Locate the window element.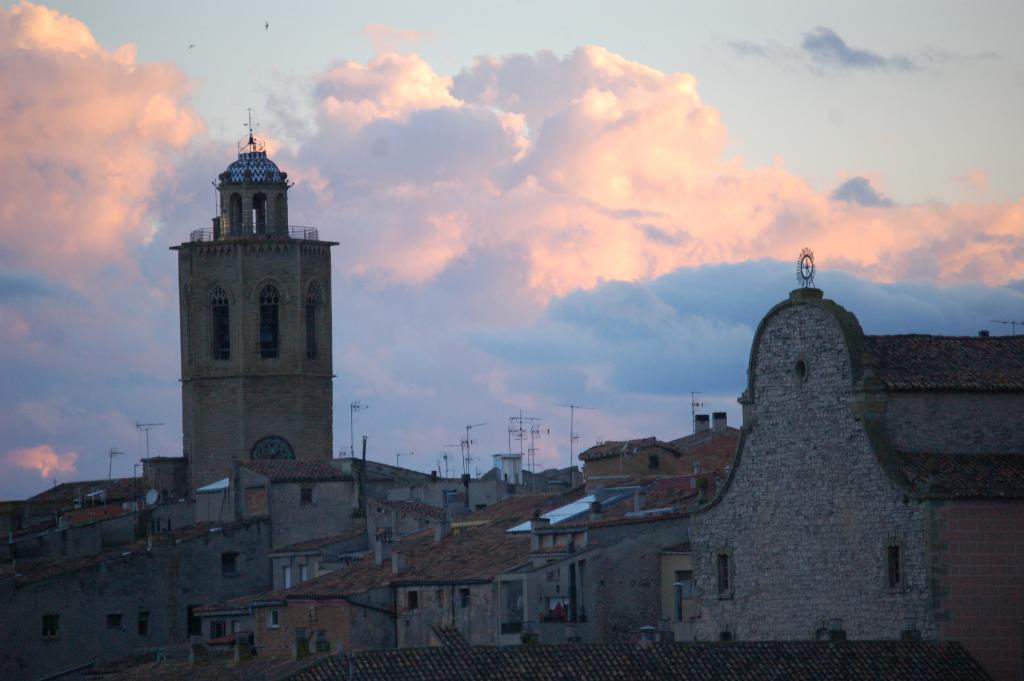
Element bbox: Rect(272, 609, 278, 625).
